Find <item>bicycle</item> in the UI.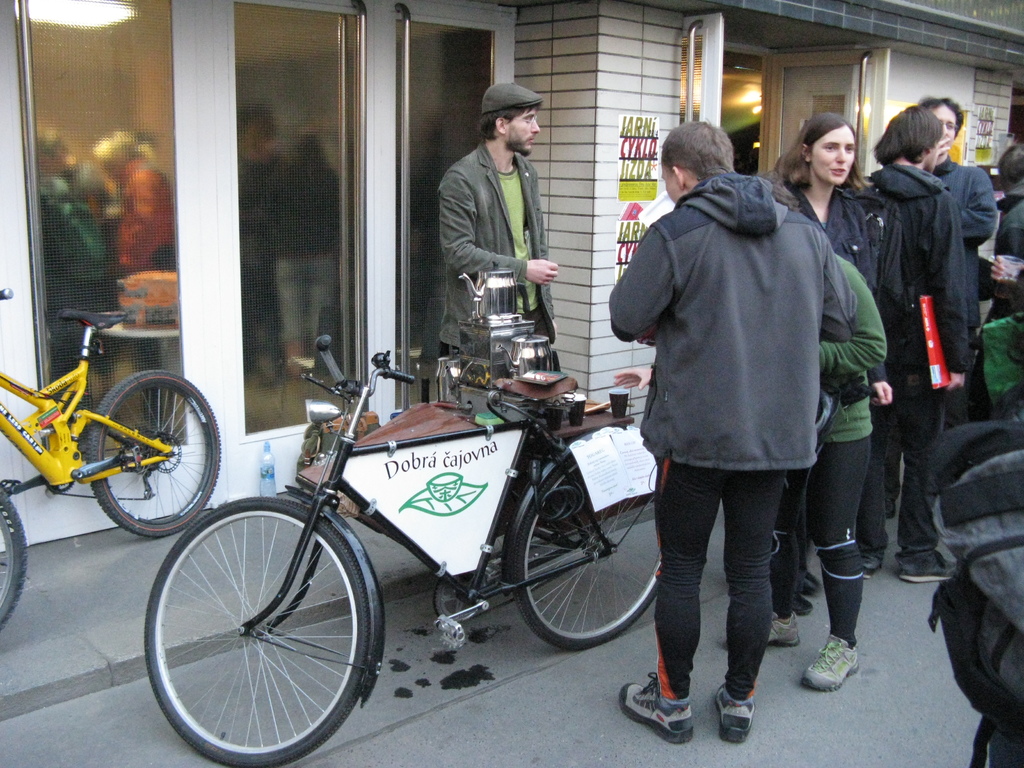
UI element at select_region(0, 289, 222, 632).
